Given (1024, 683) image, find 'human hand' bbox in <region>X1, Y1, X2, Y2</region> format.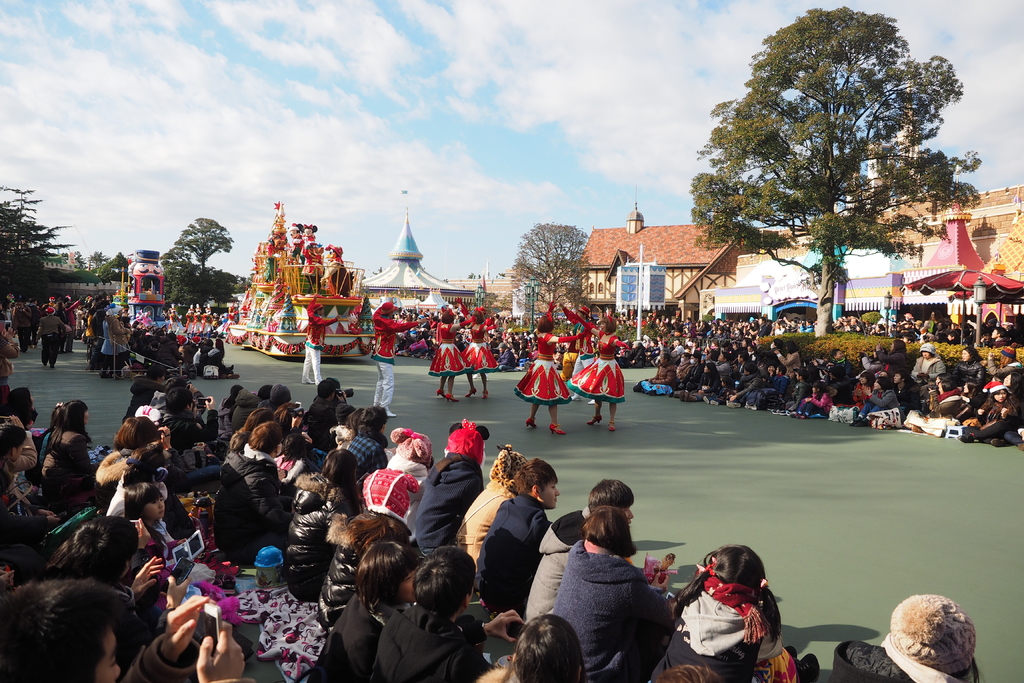
<region>132, 552, 165, 599</region>.
